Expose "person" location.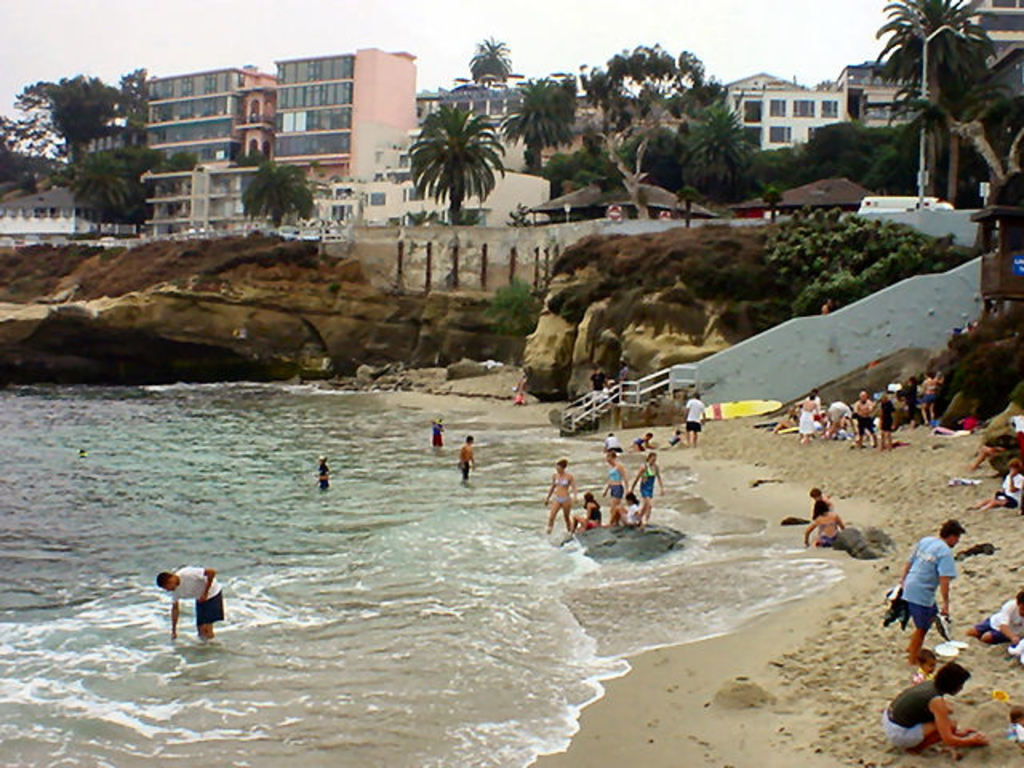
Exposed at <region>877, 659, 989, 754</region>.
